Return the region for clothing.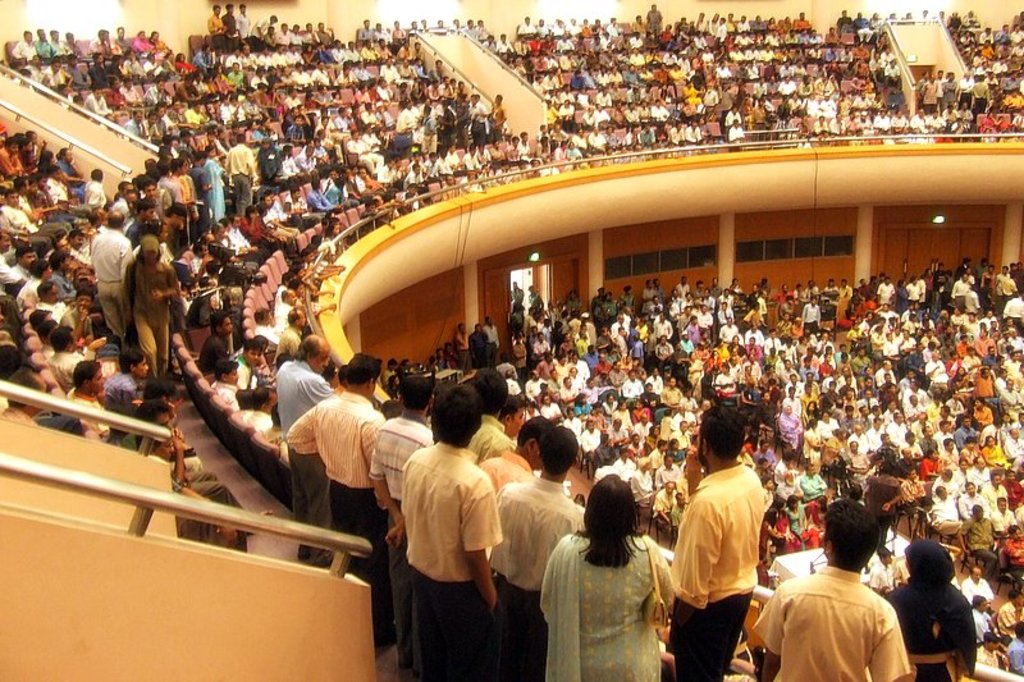
[x1=274, y1=360, x2=330, y2=560].
